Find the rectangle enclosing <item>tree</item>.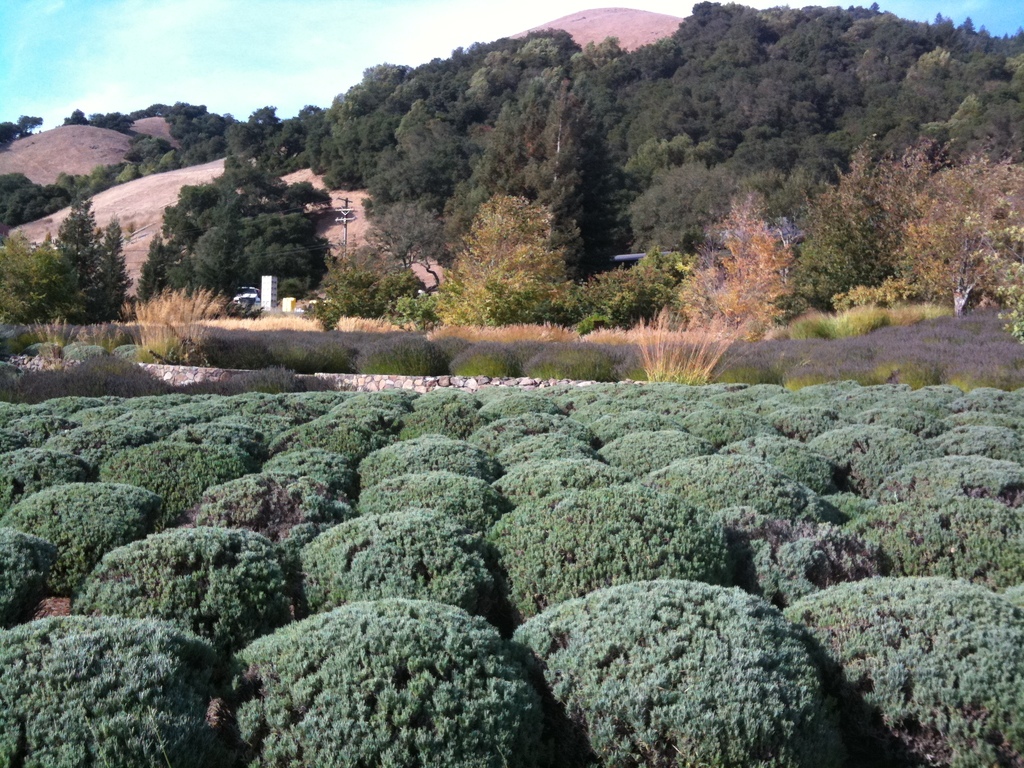
[879, 435, 1023, 499].
